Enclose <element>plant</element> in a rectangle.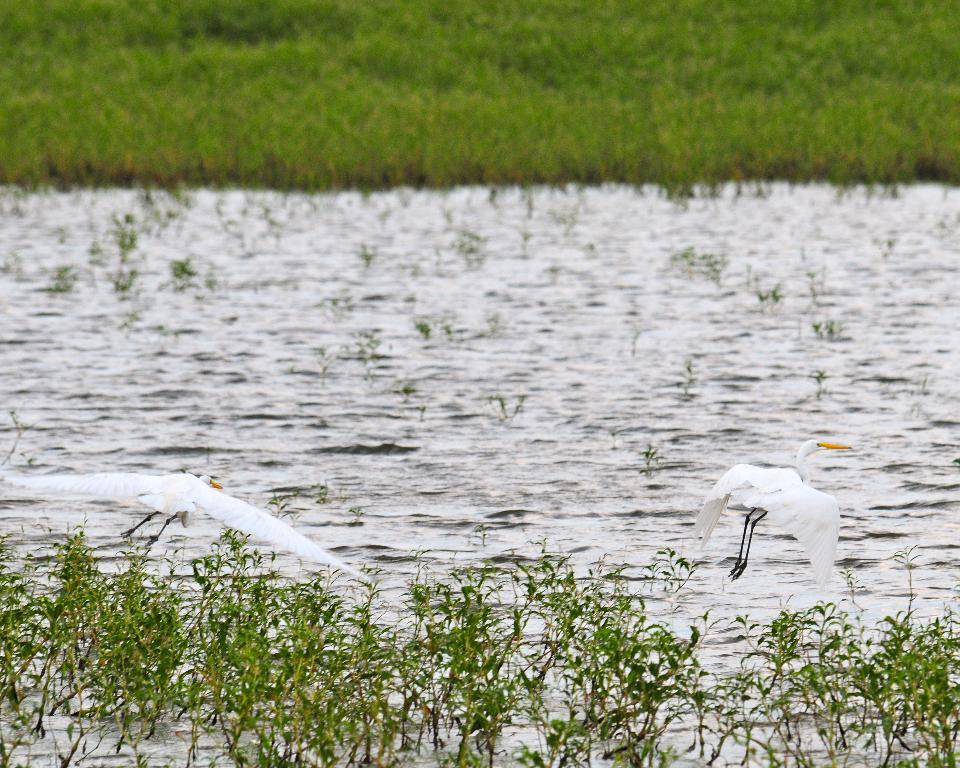
Rect(314, 334, 332, 391).
